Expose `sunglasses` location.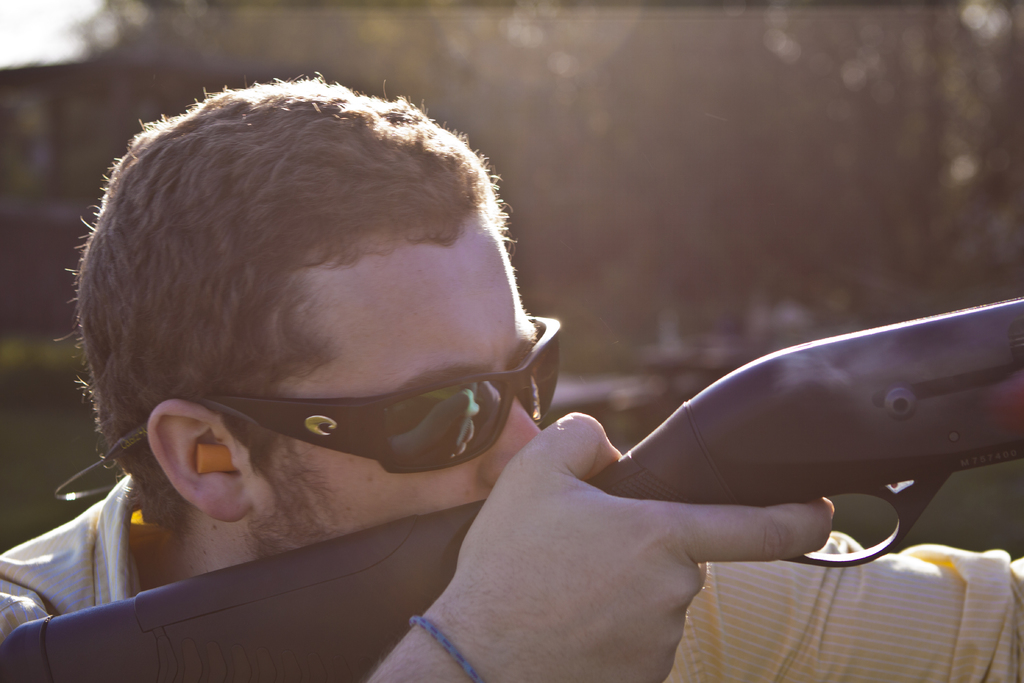
Exposed at bbox=[105, 317, 564, 473].
